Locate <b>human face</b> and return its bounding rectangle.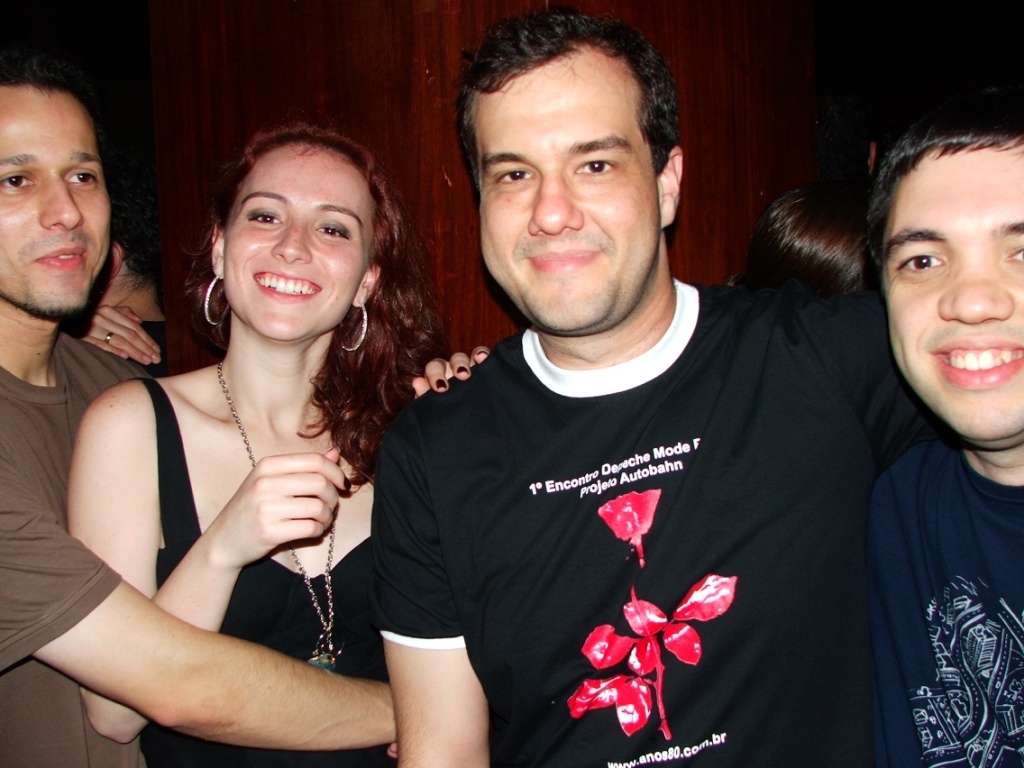
(226,149,374,340).
